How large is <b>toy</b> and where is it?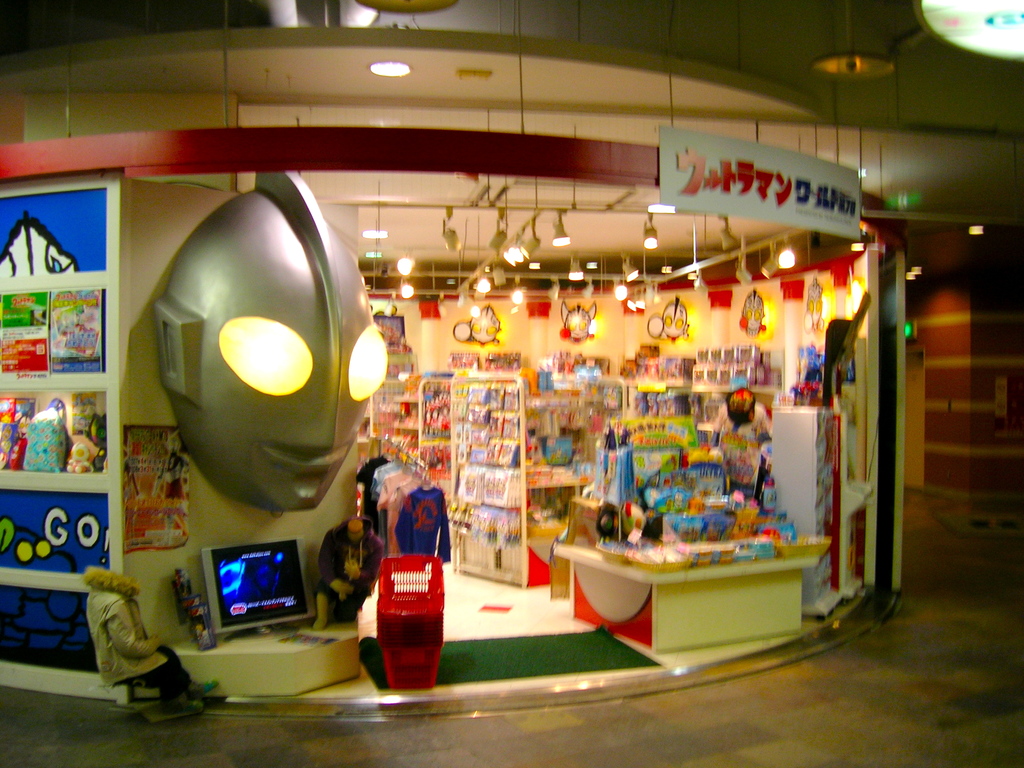
Bounding box: left=86, top=564, right=218, bottom=713.
